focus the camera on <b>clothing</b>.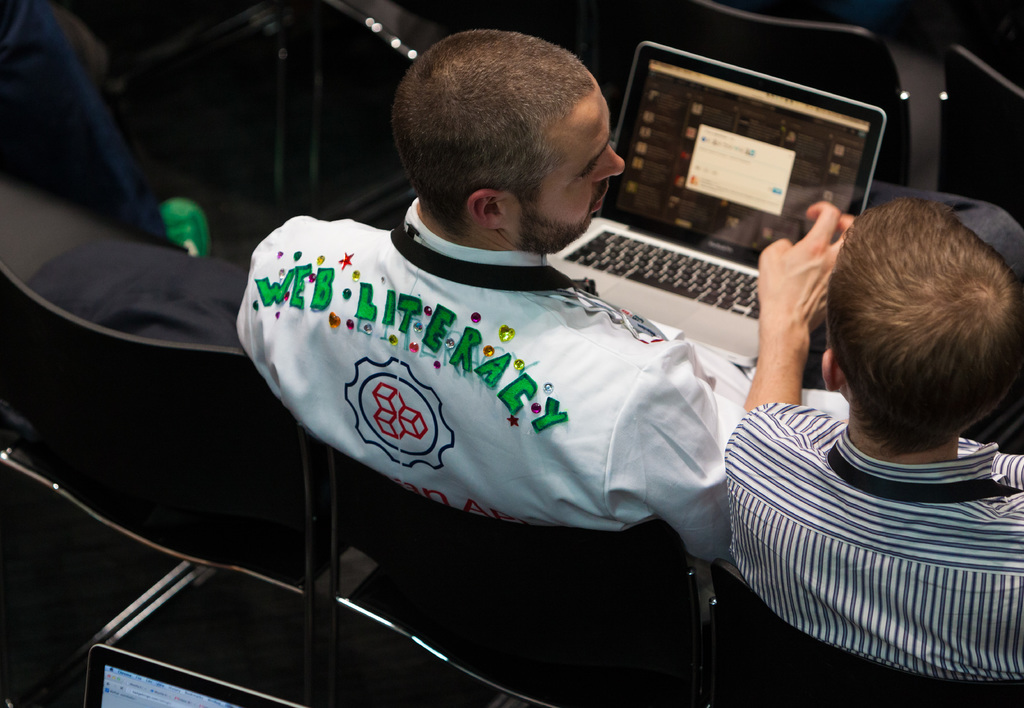
Focus region: (726,417,1023,685).
